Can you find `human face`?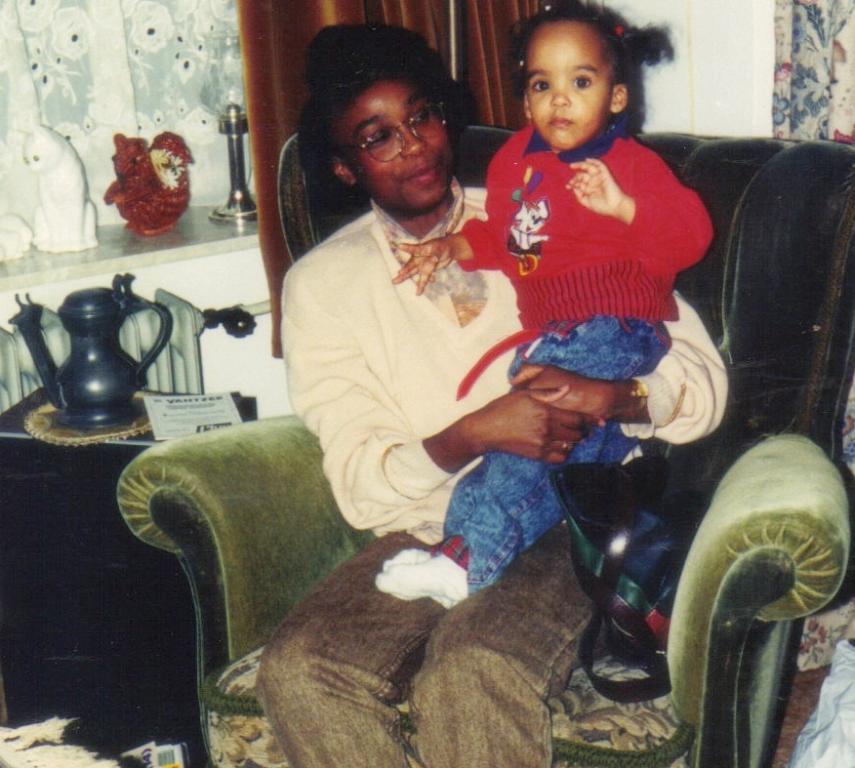
Yes, bounding box: [x1=331, y1=89, x2=453, y2=217].
